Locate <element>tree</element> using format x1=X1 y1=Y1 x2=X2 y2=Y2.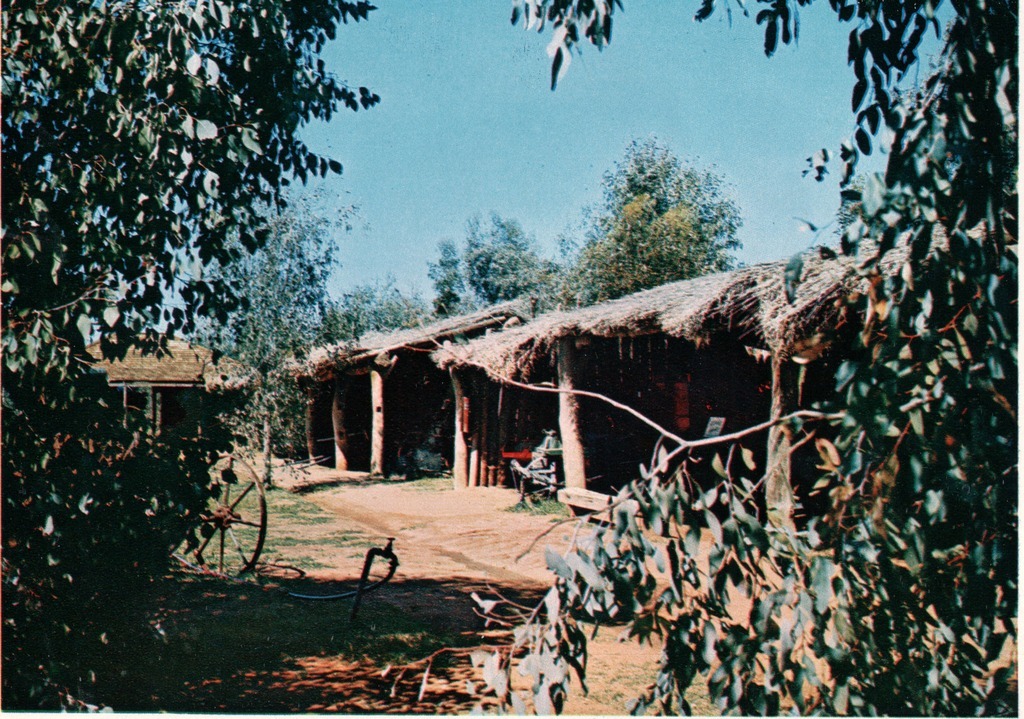
x1=0 y1=0 x2=381 y2=718.
